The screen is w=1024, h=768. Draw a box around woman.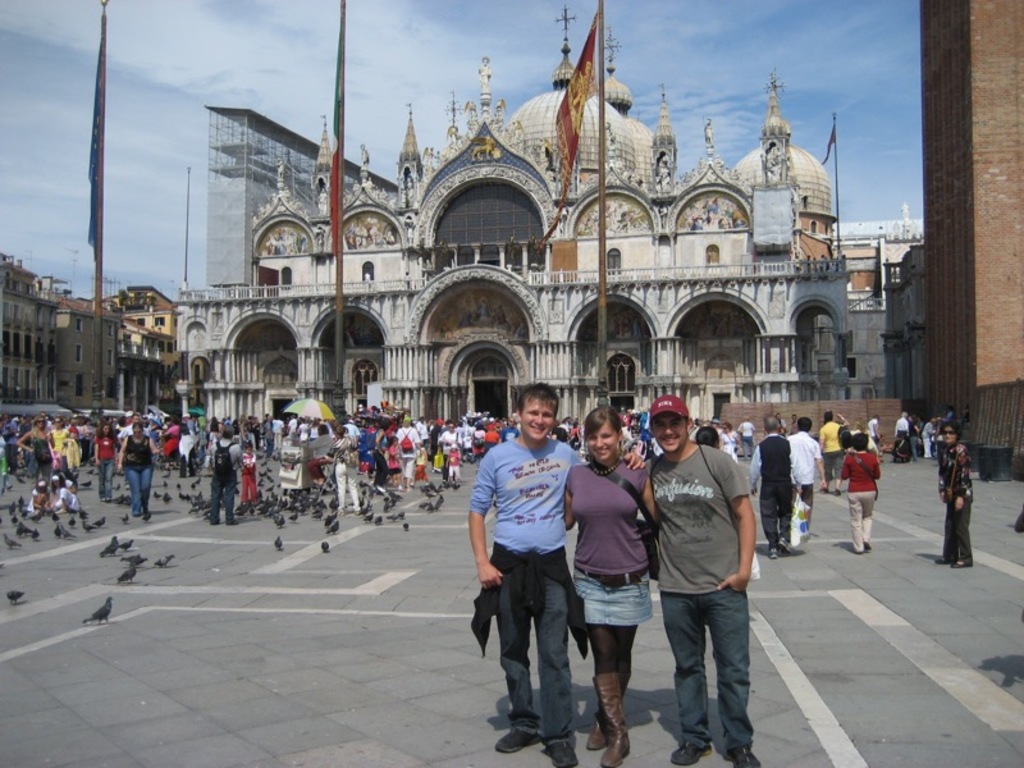
pyautogui.locateOnScreen(571, 411, 658, 749).
